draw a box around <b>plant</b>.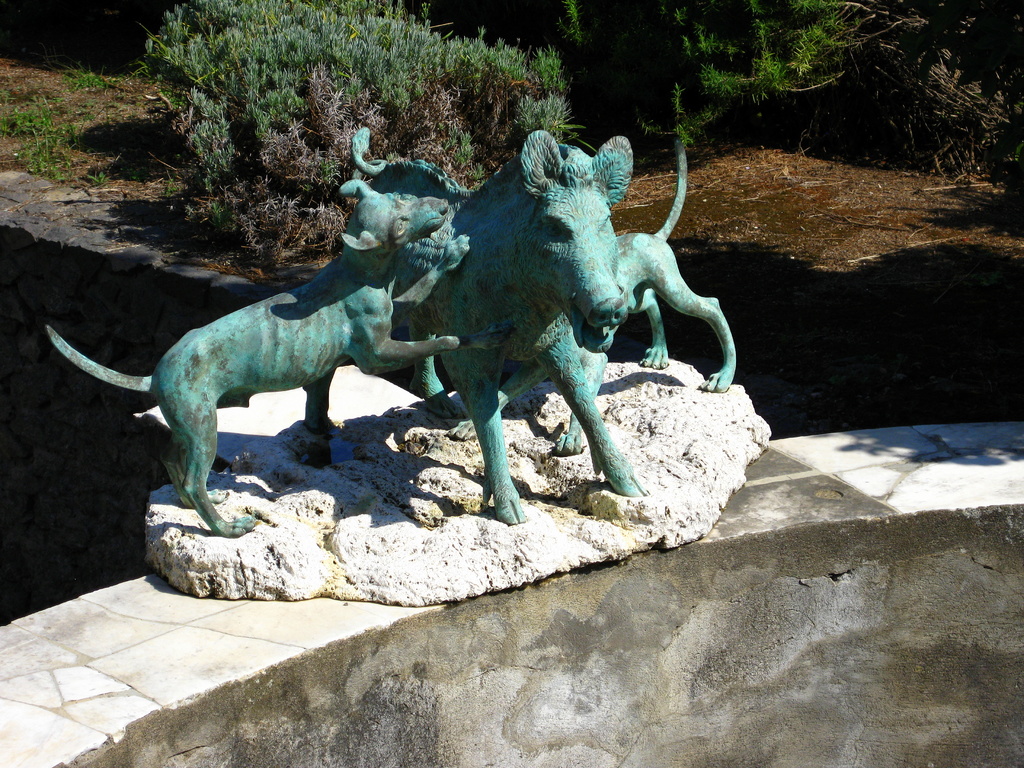
box(61, 72, 109, 95).
